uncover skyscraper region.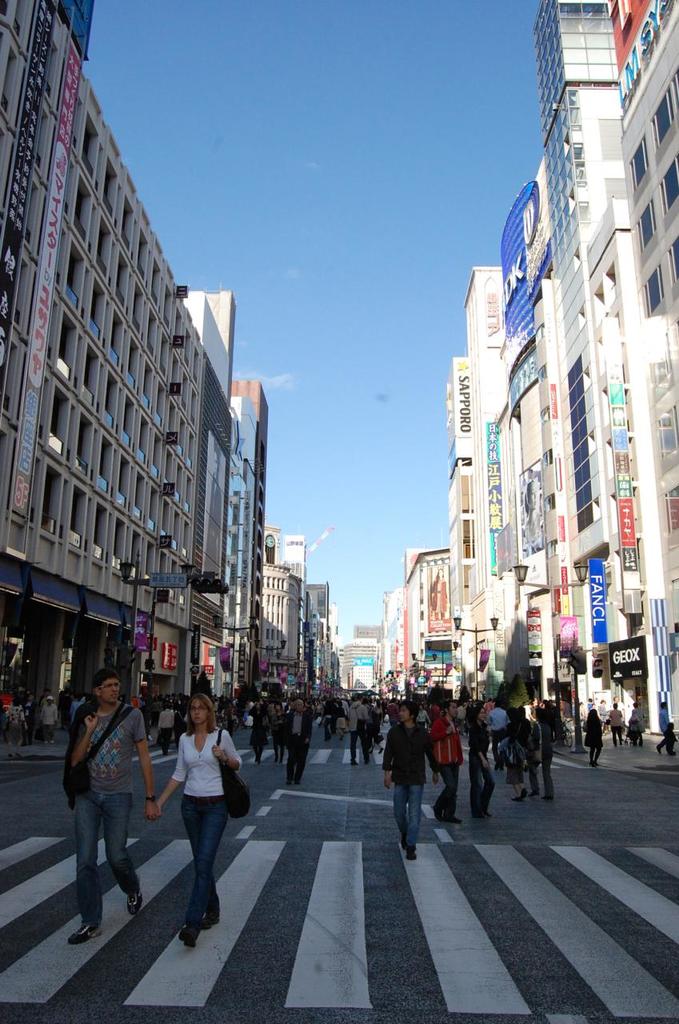
Uncovered: [x1=449, y1=271, x2=504, y2=699].
